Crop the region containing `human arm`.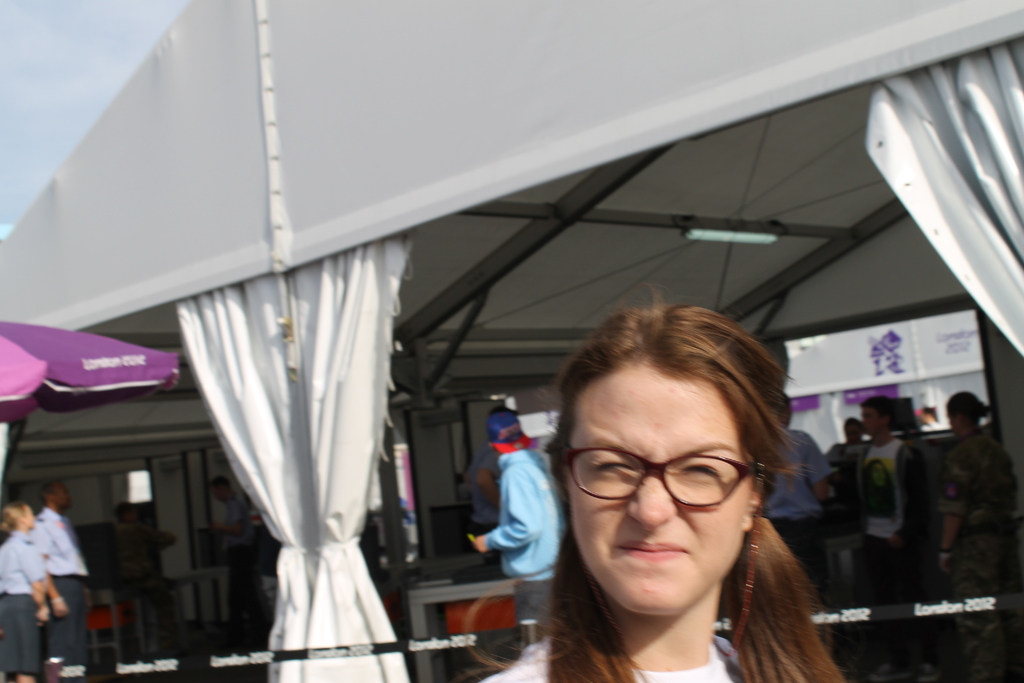
Crop region: x1=462, y1=654, x2=563, y2=682.
